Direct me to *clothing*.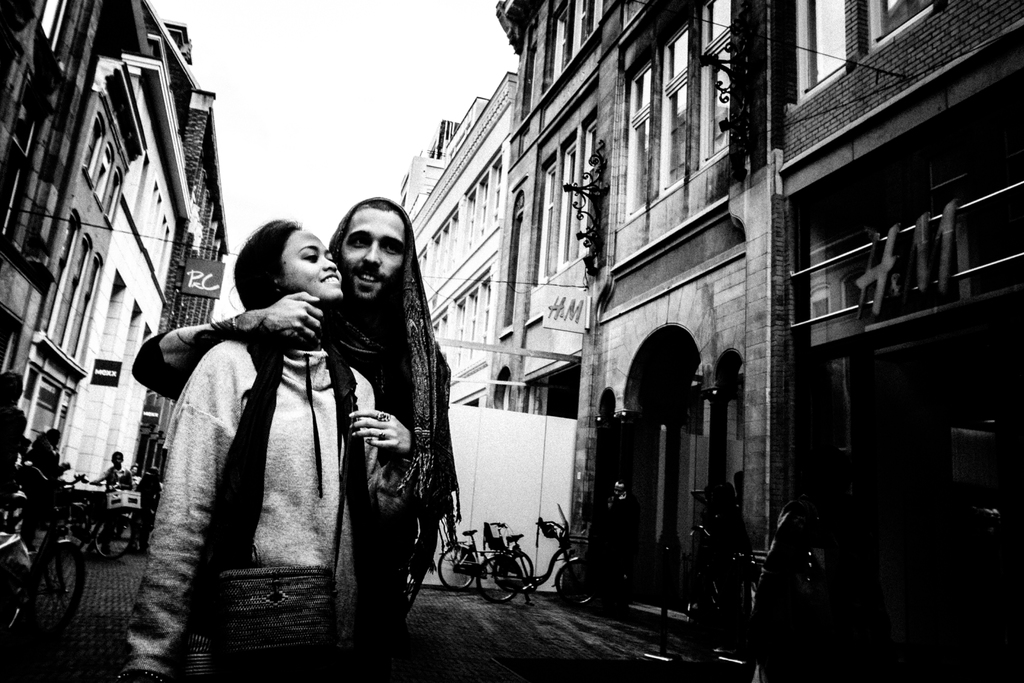
Direction: detection(90, 464, 131, 494).
